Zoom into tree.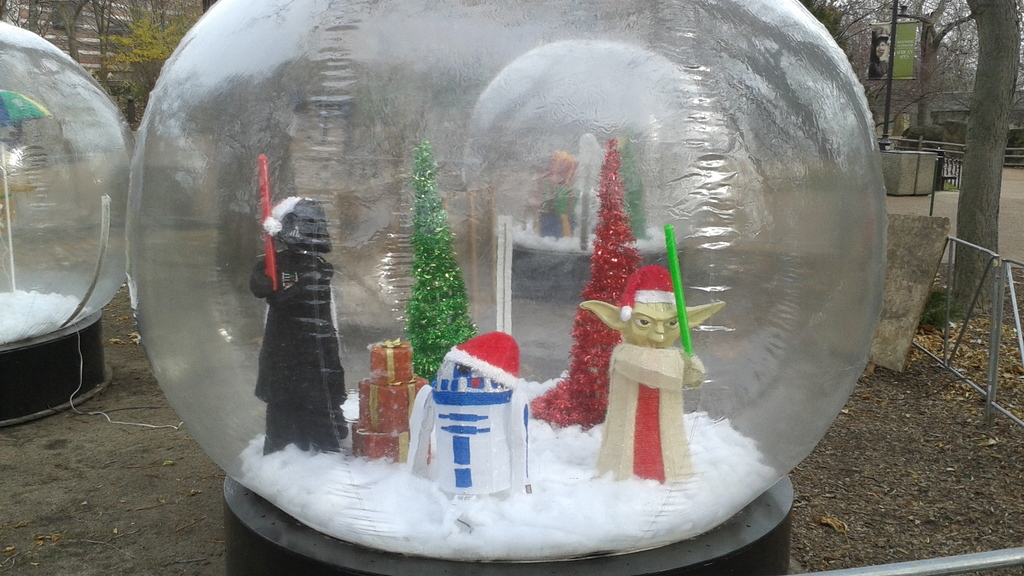
Zoom target: box=[97, 0, 188, 83].
